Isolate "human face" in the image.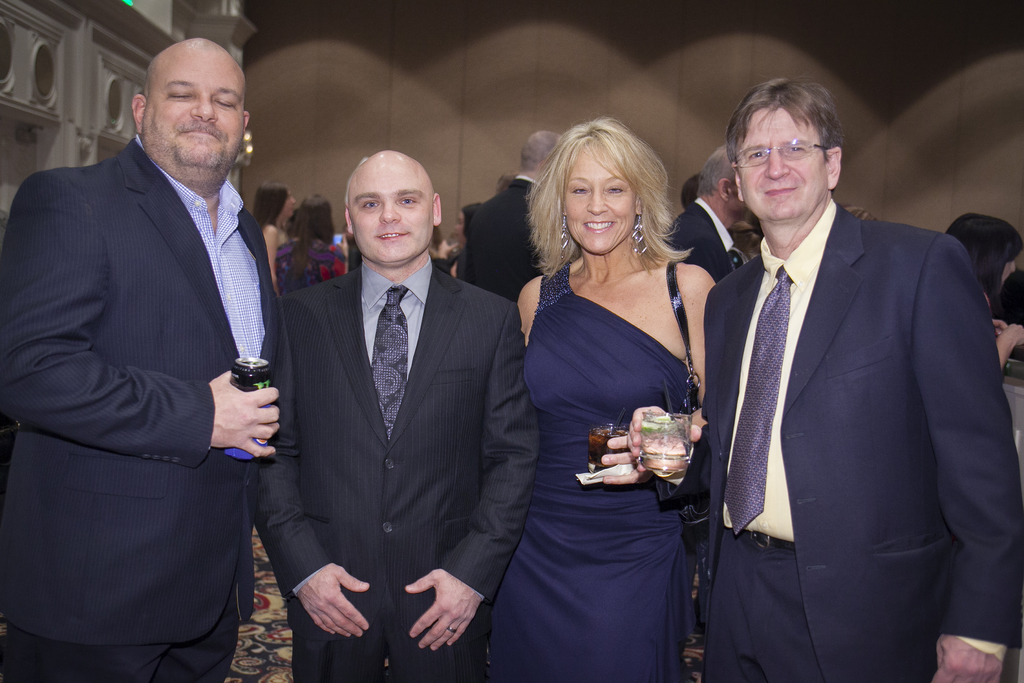
Isolated region: select_region(351, 168, 435, 261).
